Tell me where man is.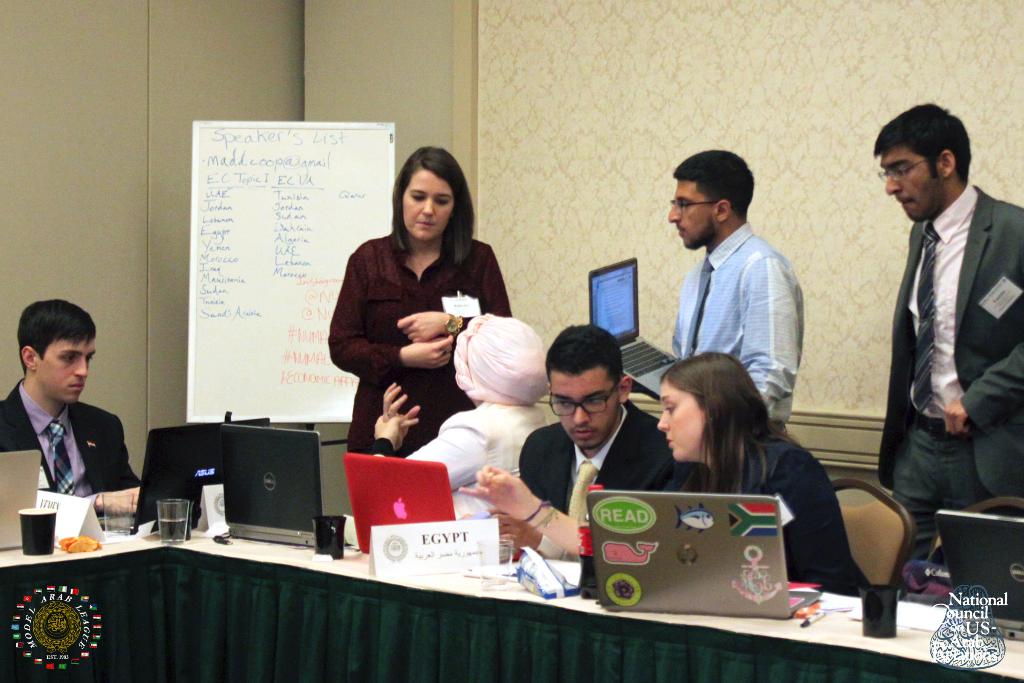
man is at 515 323 681 520.
